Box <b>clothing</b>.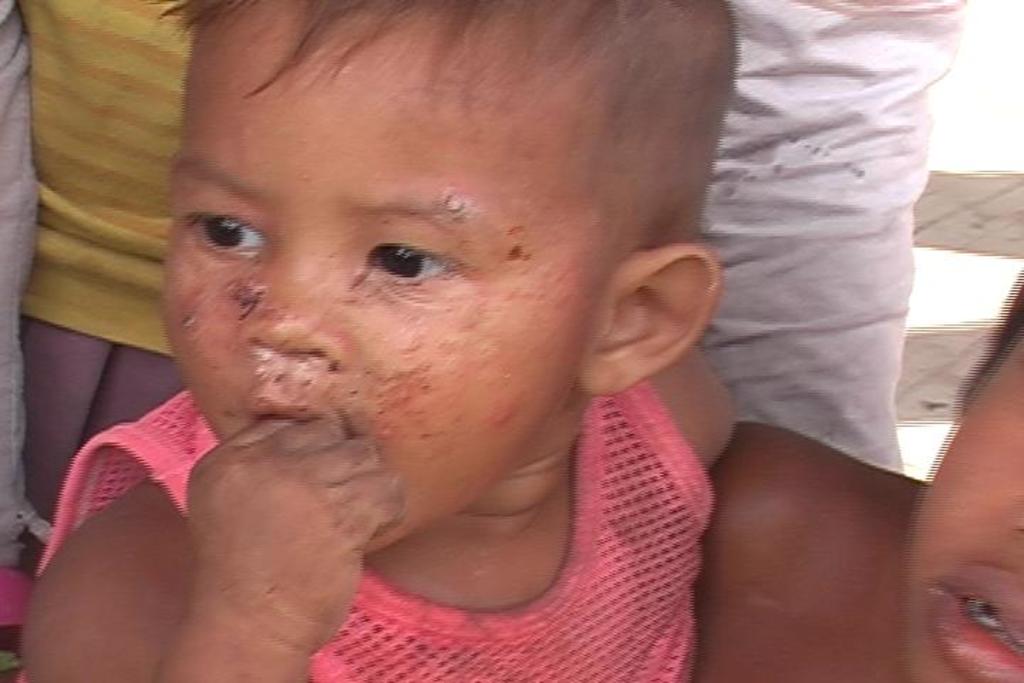
(left=670, top=0, right=973, bottom=515).
